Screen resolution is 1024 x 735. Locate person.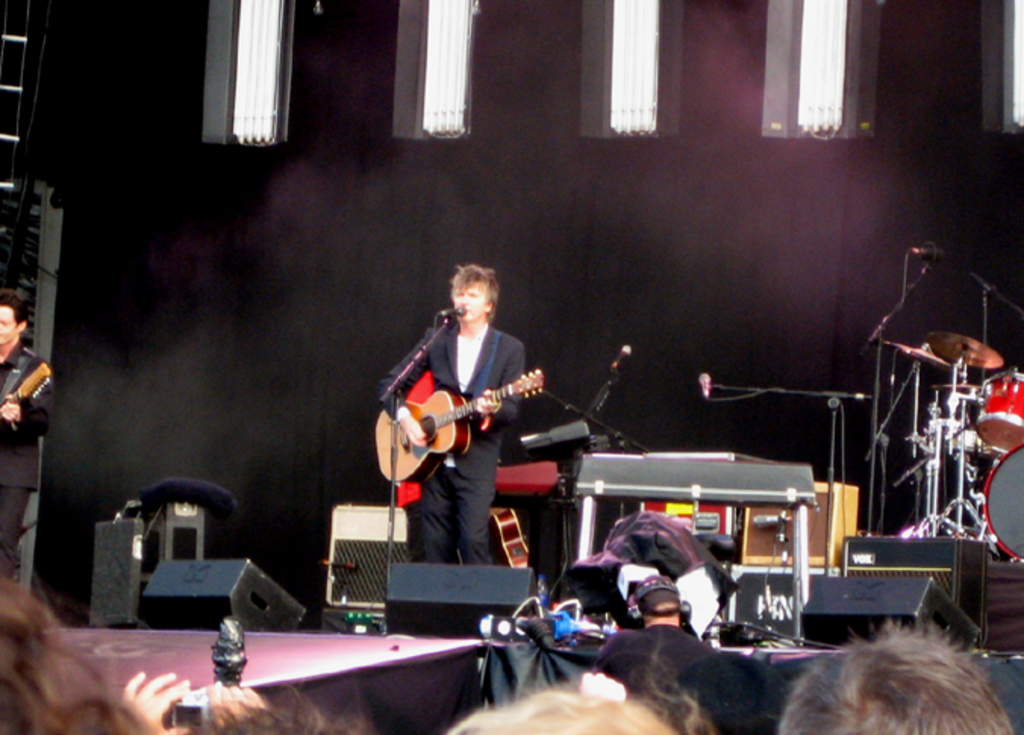
0, 285, 56, 582.
